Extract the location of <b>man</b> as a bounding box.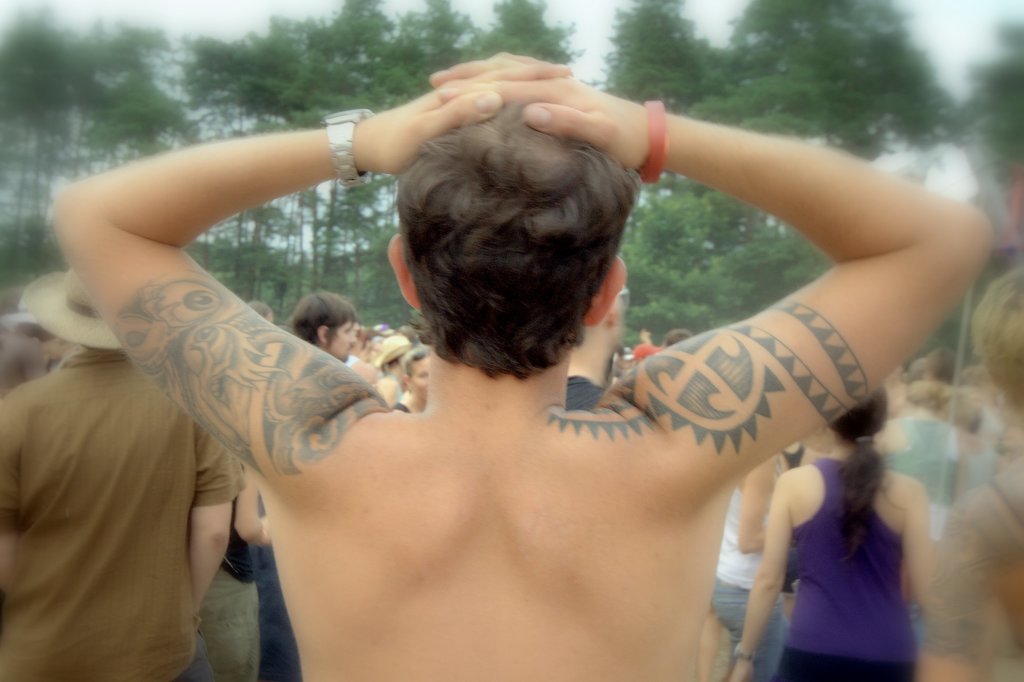
crop(0, 266, 237, 672).
